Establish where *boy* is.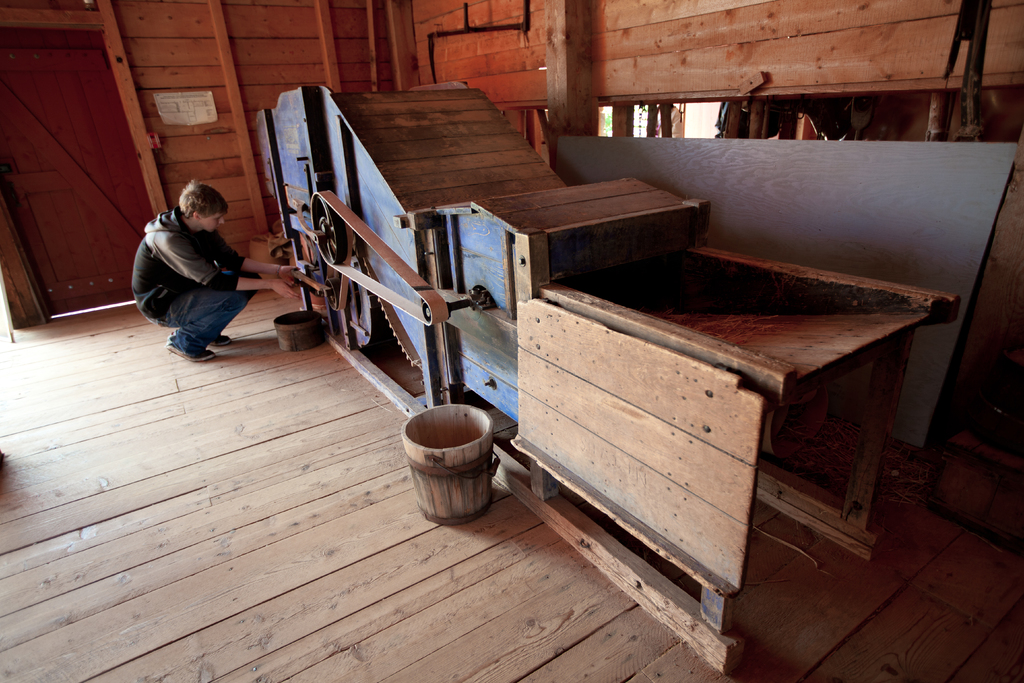
Established at Rect(129, 181, 297, 361).
